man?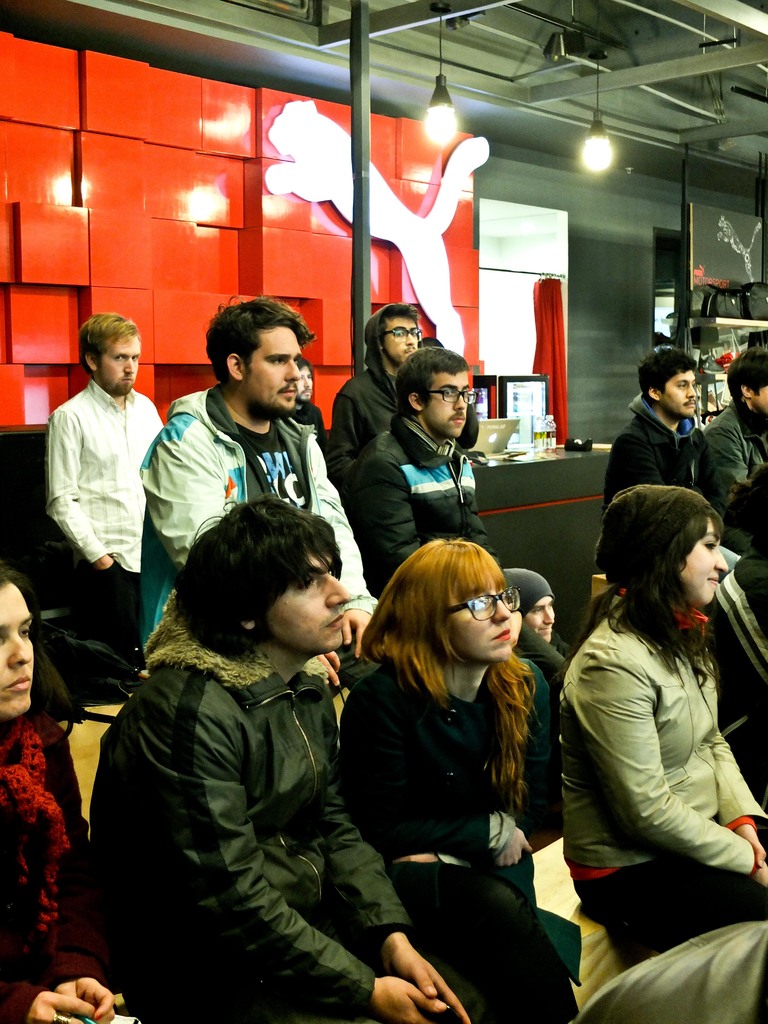
bbox(141, 295, 381, 691)
